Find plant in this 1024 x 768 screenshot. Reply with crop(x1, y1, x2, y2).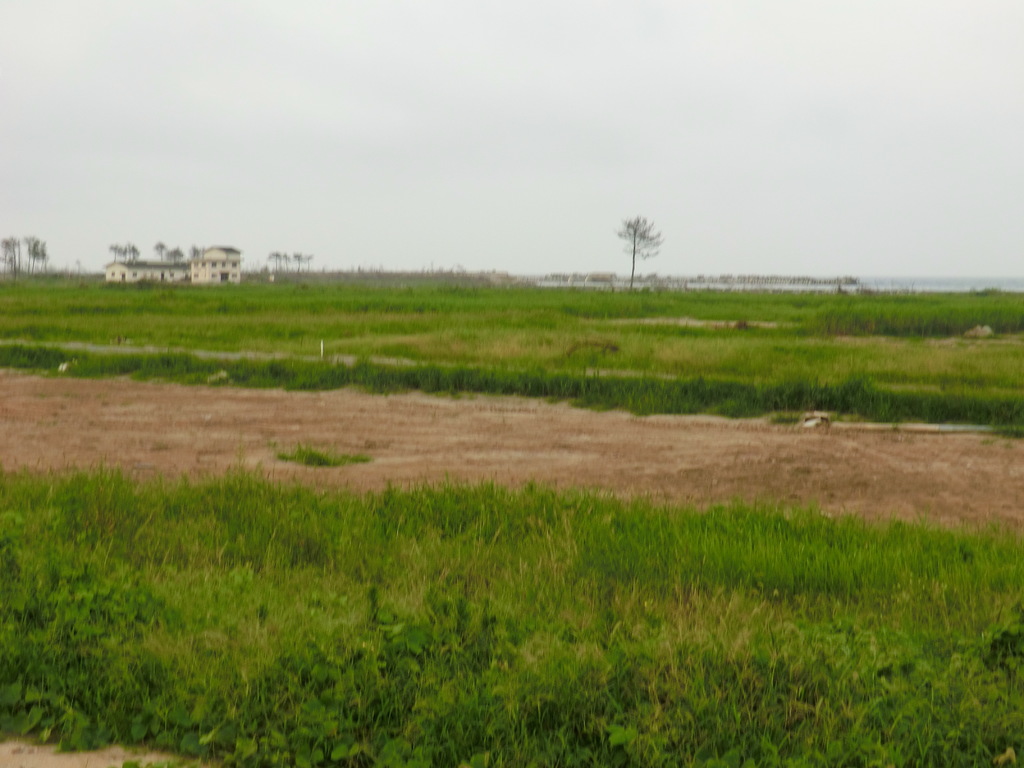
crop(278, 440, 371, 467).
